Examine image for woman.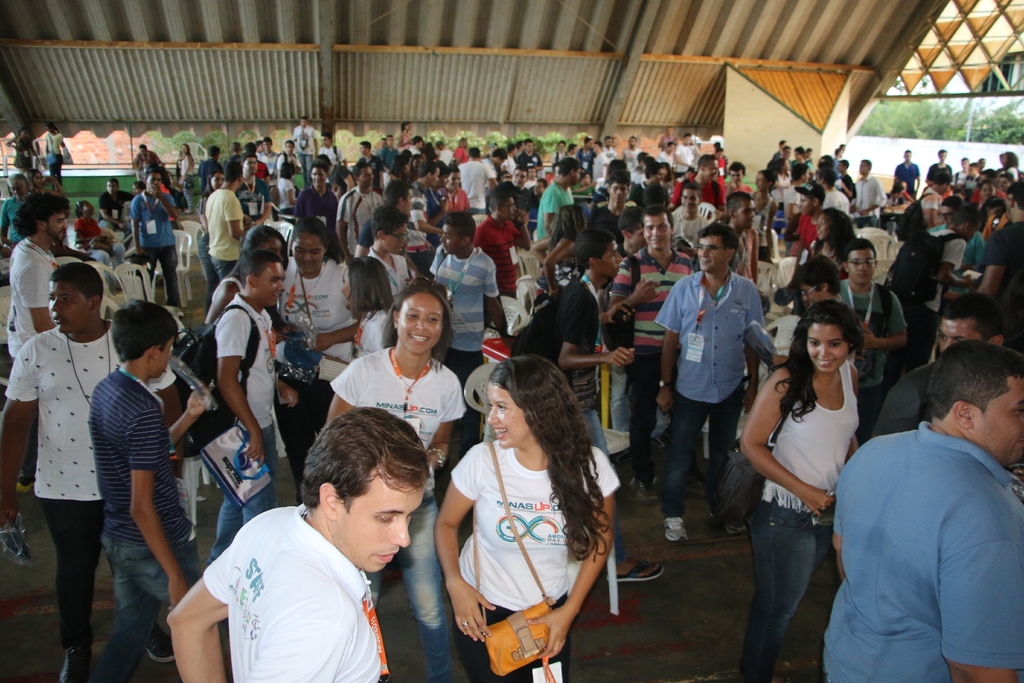
Examination result: <bbox>24, 165, 67, 192</bbox>.
